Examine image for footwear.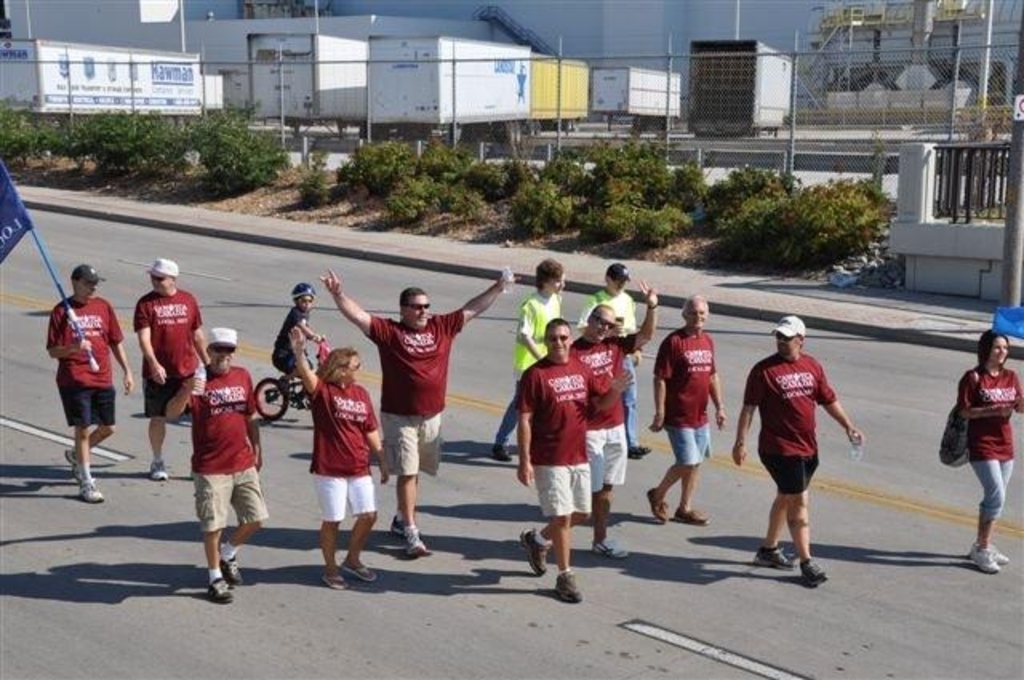
Examination result: bbox=(595, 541, 626, 560).
